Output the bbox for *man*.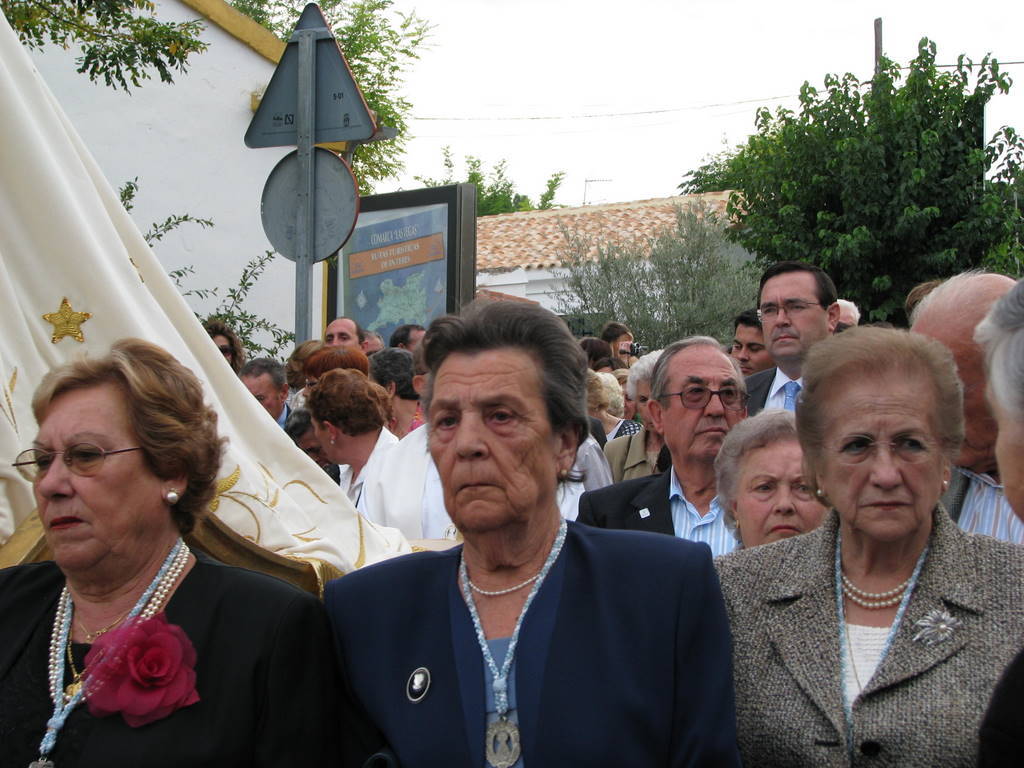
rect(974, 275, 1023, 767).
